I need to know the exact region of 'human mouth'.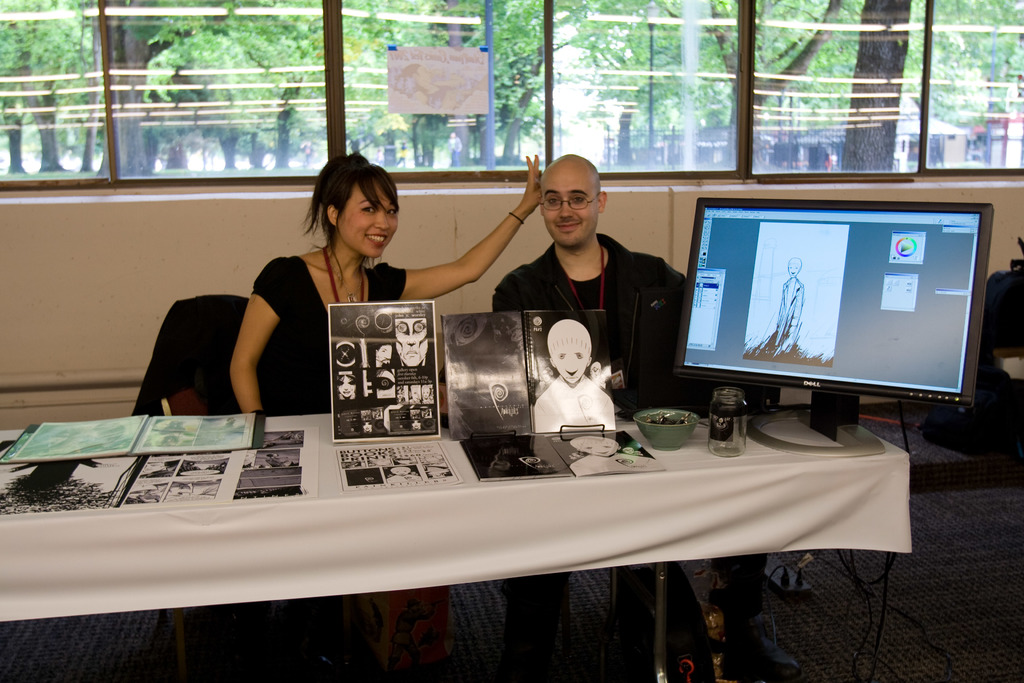
Region: crop(365, 231, 388, 247).
